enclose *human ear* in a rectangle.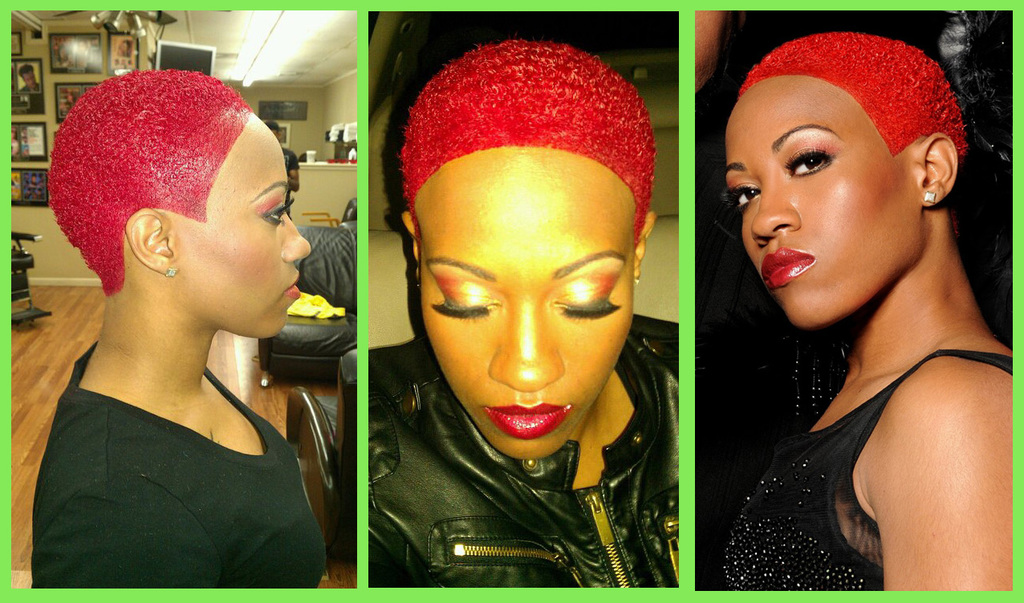
region(632, 210, 656, 281).
